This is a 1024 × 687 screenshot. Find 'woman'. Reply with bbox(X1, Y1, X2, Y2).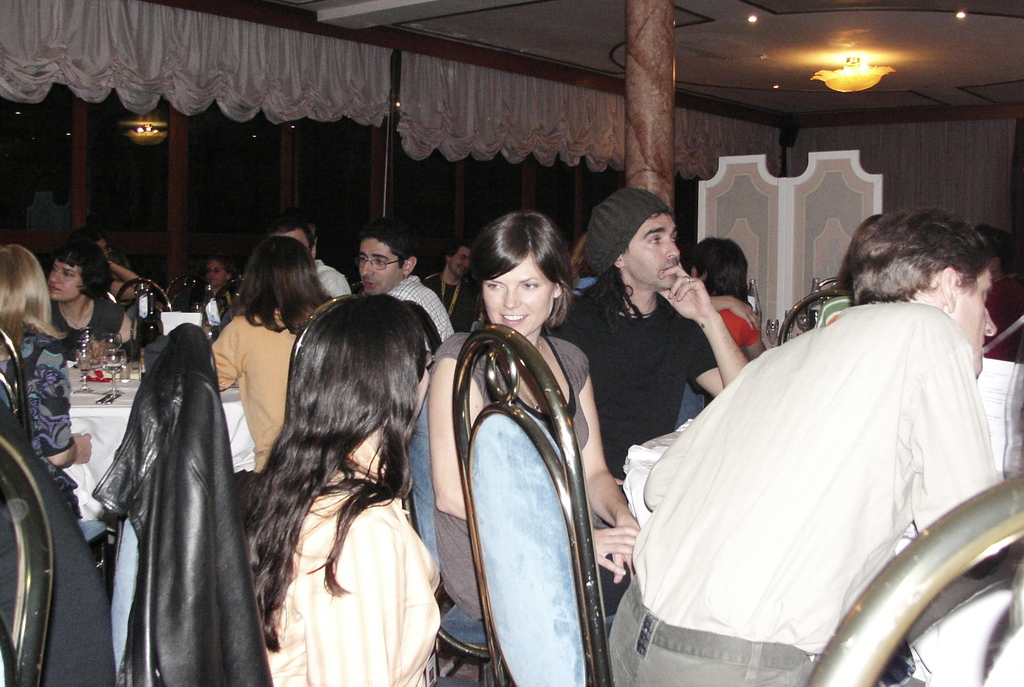
bbox(248, 288, 442, 686).
